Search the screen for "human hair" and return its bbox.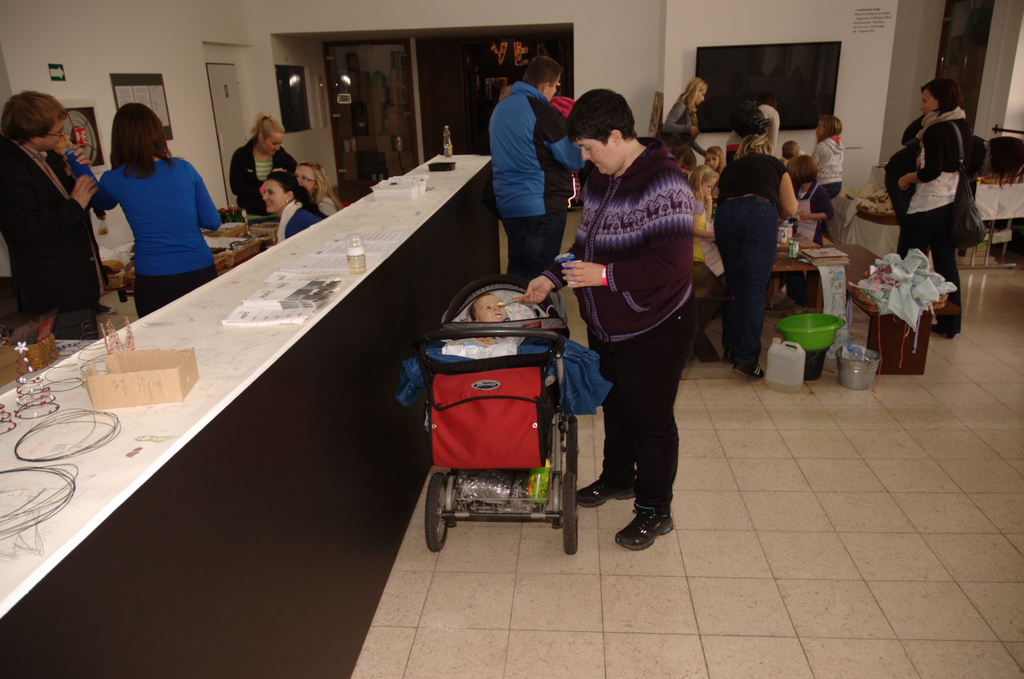
Found: (x1=105, y1=101, x2=189, y2=175).
